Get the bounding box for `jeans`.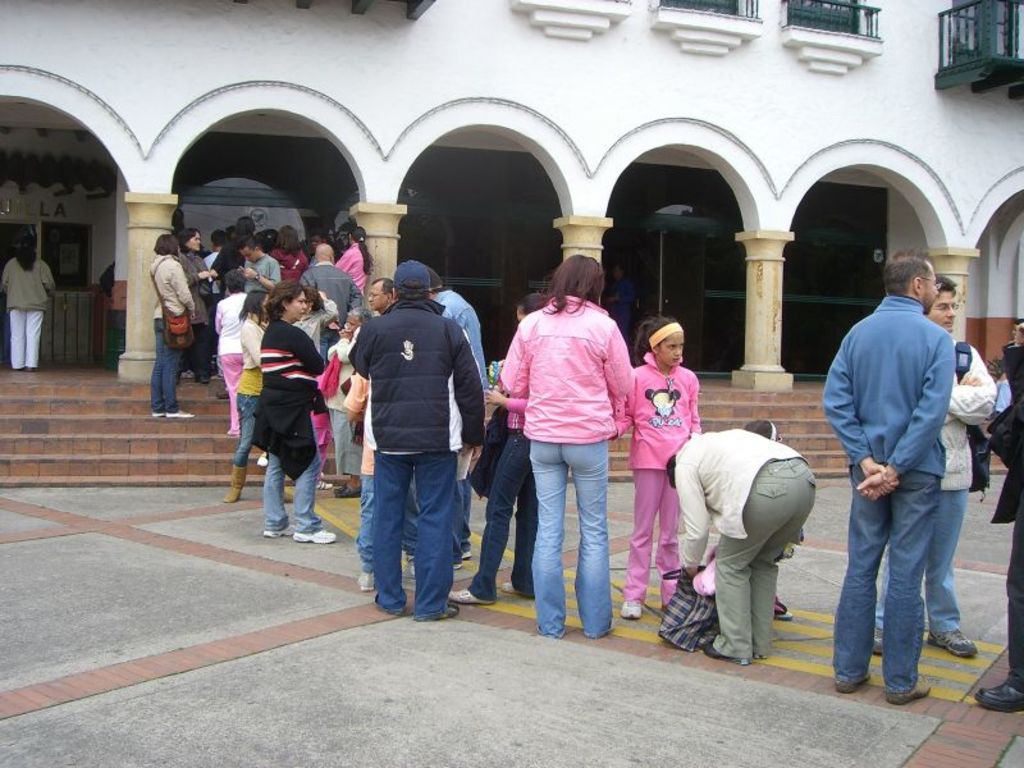
crop(264, 452, 323, 531).
